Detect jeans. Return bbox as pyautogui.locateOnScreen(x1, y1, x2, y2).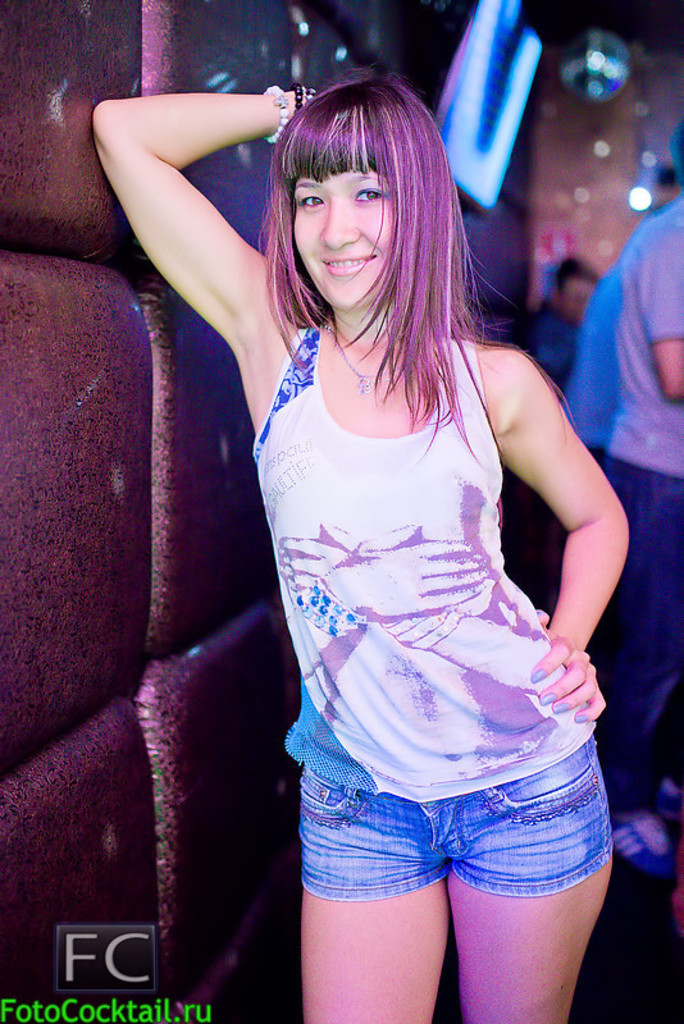
pyautogui.locateOnScreen(300, 769, 603, 922).
